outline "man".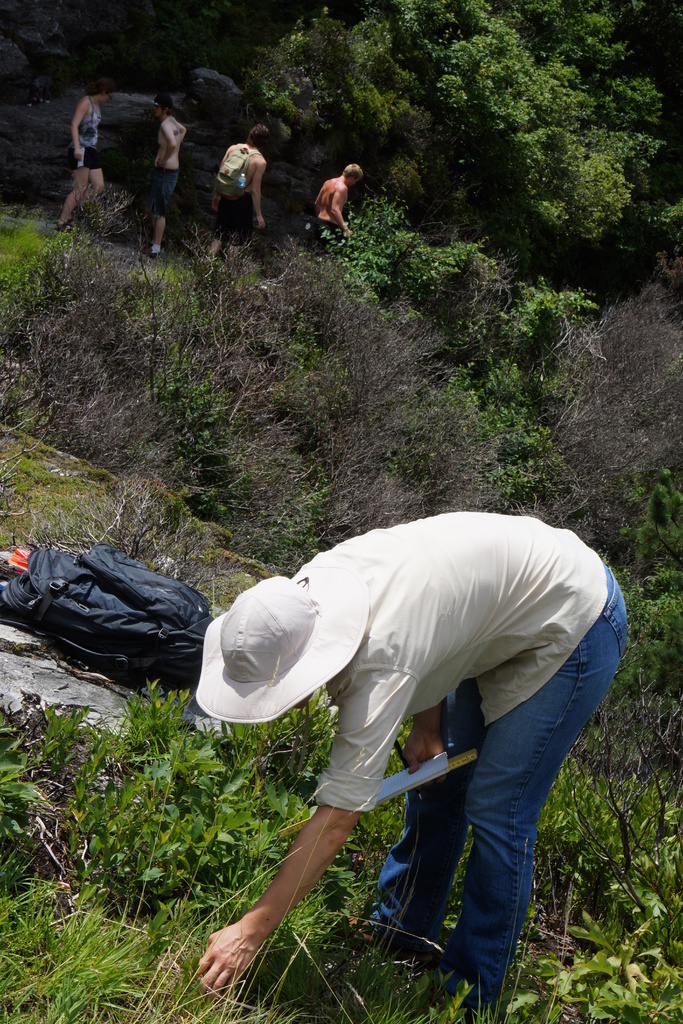
Outline: [x1=315, y1=161, x2=360, y2=252].
